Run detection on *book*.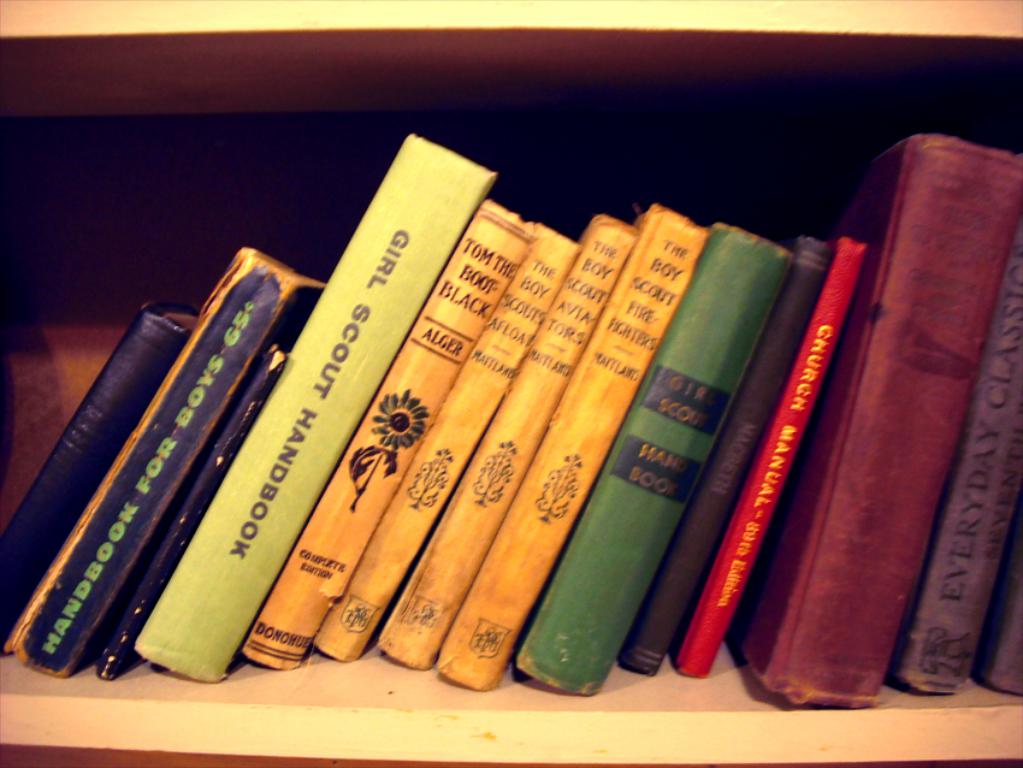
Result: {"left": 242, "top": 194, "right": 522, "bottom": 664}.
